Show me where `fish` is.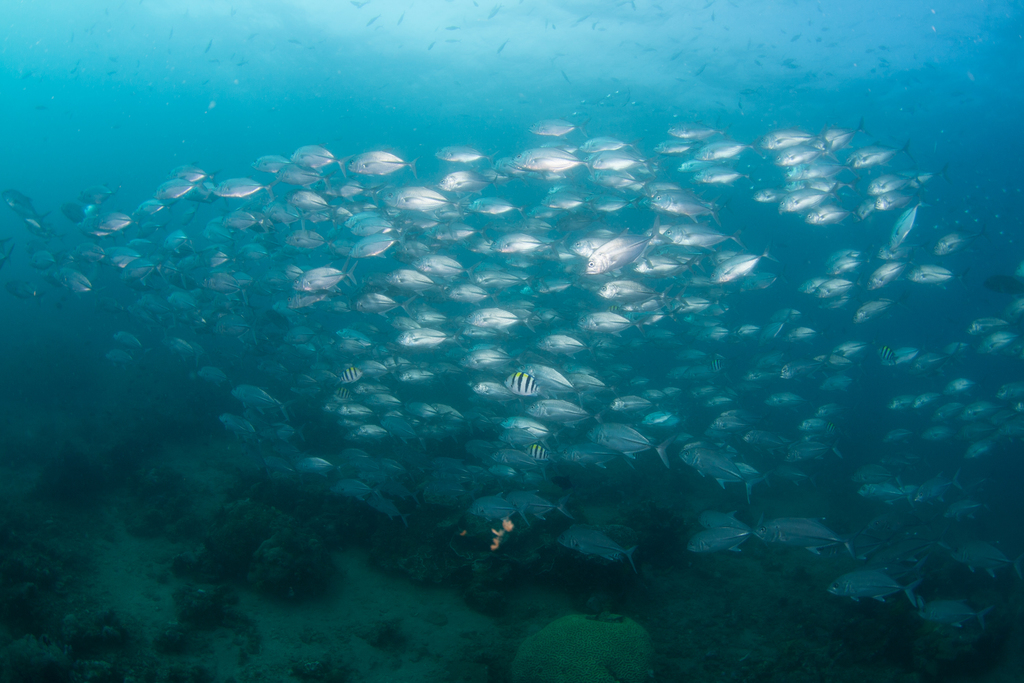
`fish` is at crop(881, 208, 922, 243).
